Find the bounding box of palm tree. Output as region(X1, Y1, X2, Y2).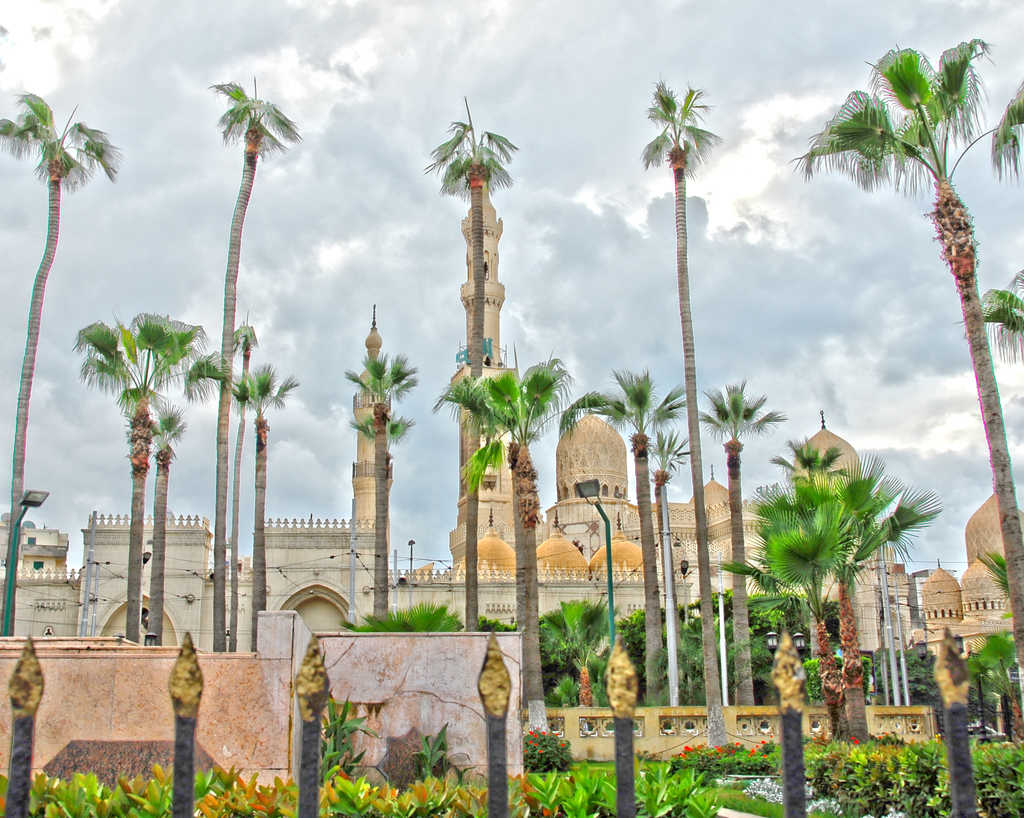
region(810, 45, 1005, 645).
